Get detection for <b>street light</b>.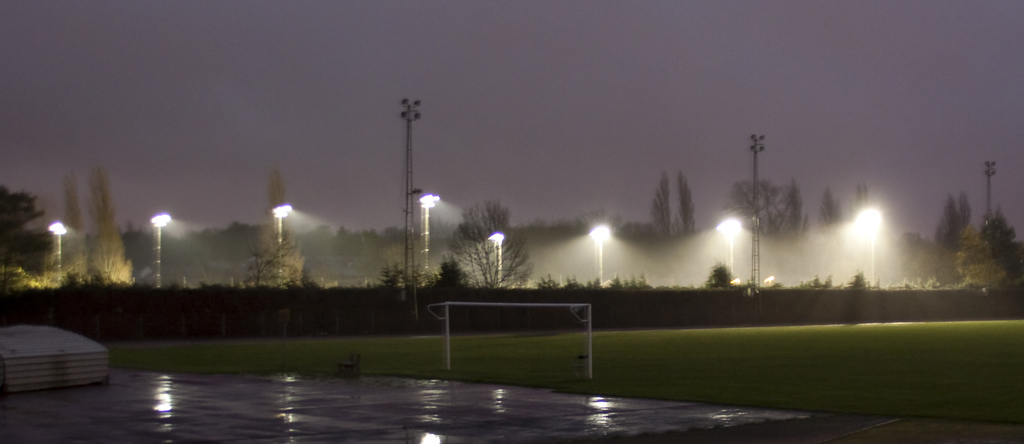
Detection: select_region(716, 216, 740, 279).
